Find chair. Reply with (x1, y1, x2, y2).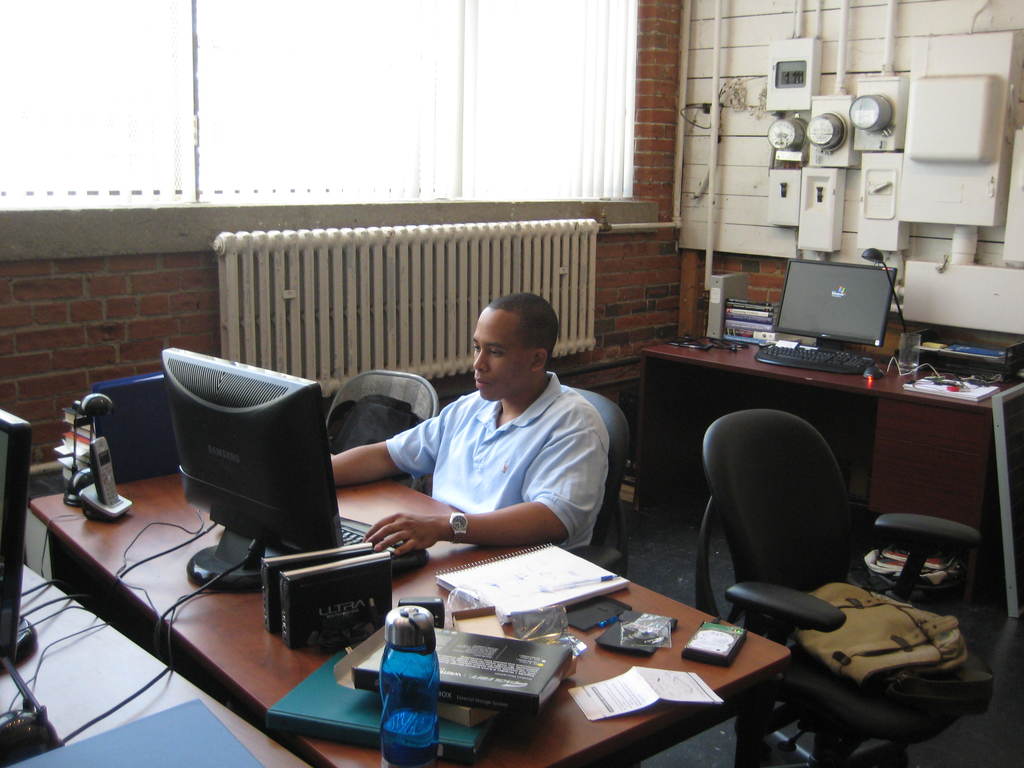
(328, 371, 441, 492).
